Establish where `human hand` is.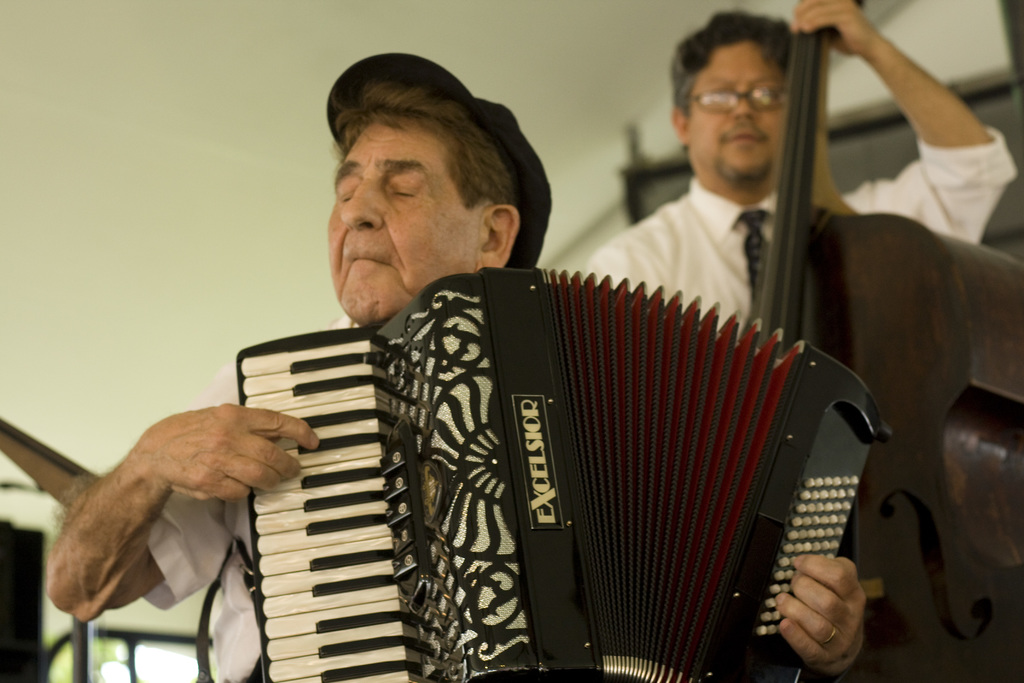
Established at [788, 0, 877, 58].
